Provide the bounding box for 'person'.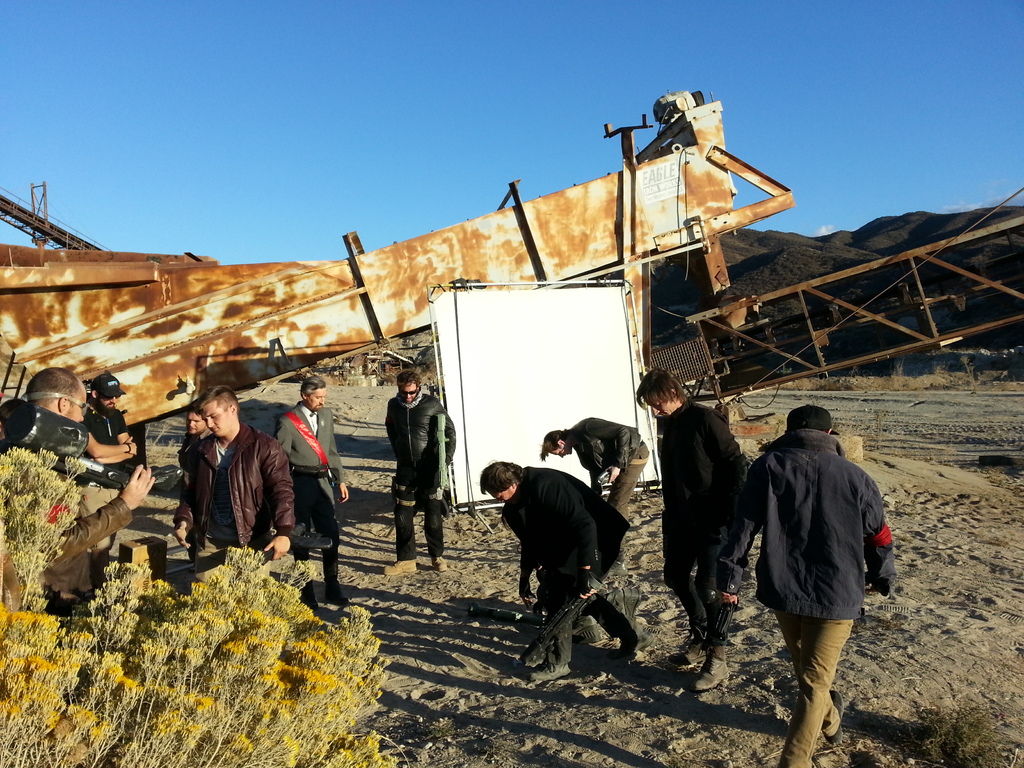
[x1=166, y1=401, x2=209, y2=502].
